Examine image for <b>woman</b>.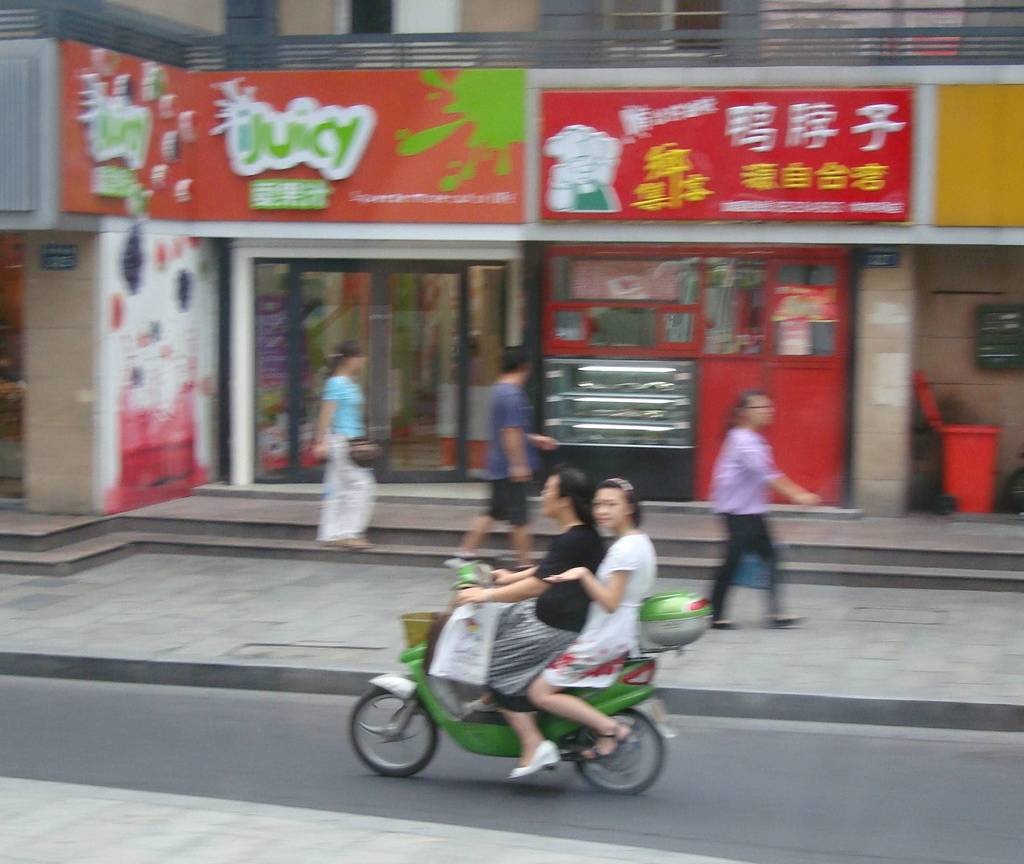
Examination result: 550,463,684,712.
